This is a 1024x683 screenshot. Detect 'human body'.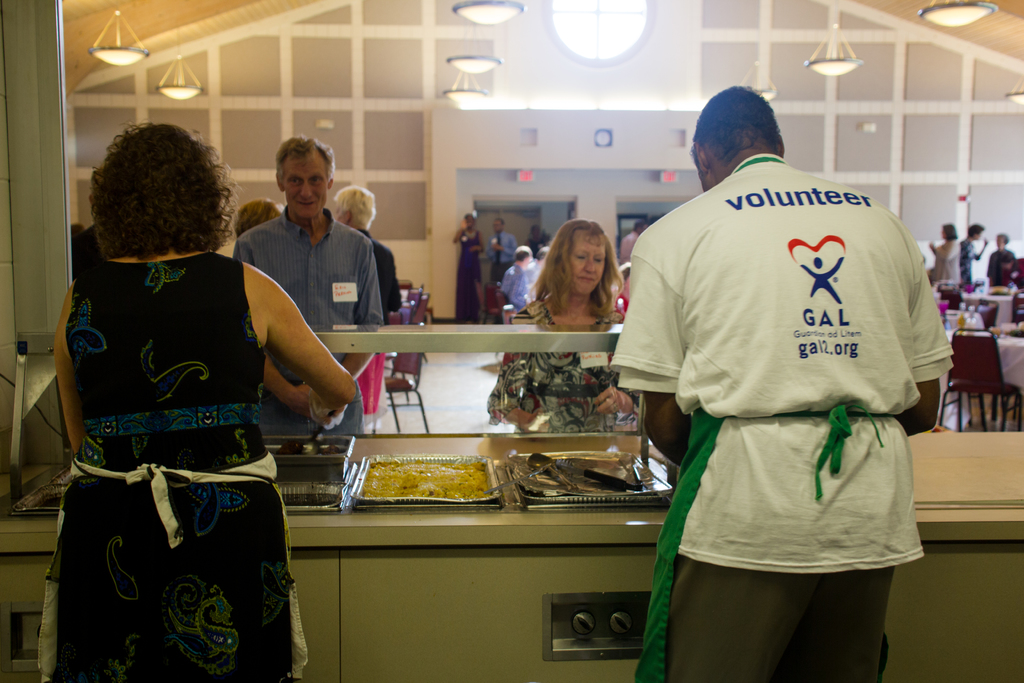
[left=445, top=213, right=483, bottom=315].
